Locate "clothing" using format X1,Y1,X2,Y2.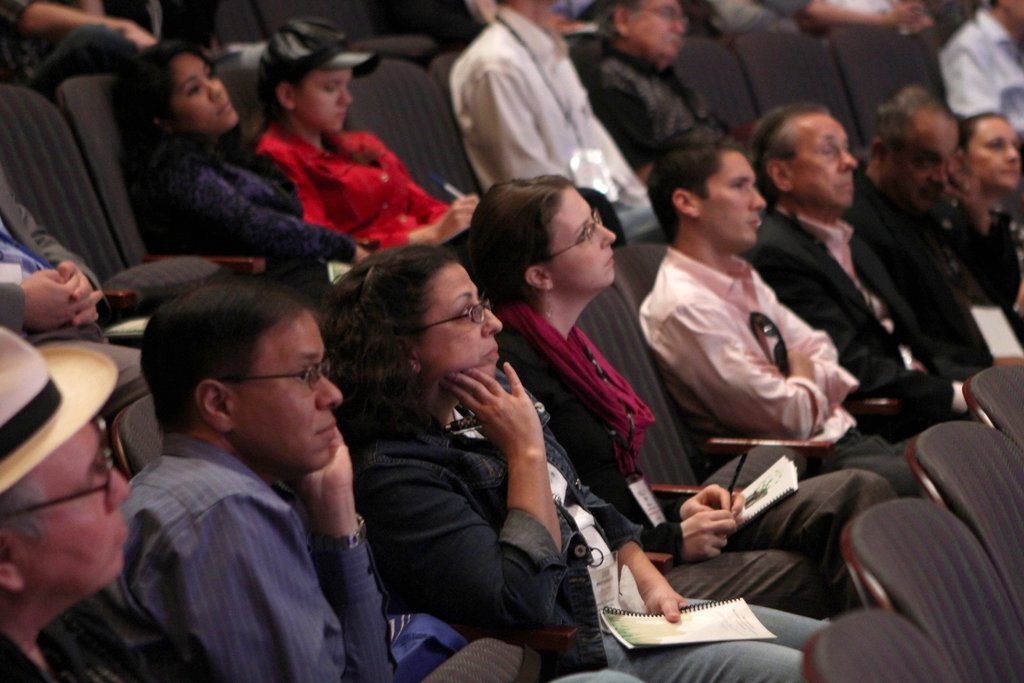
493,302,902,629.
